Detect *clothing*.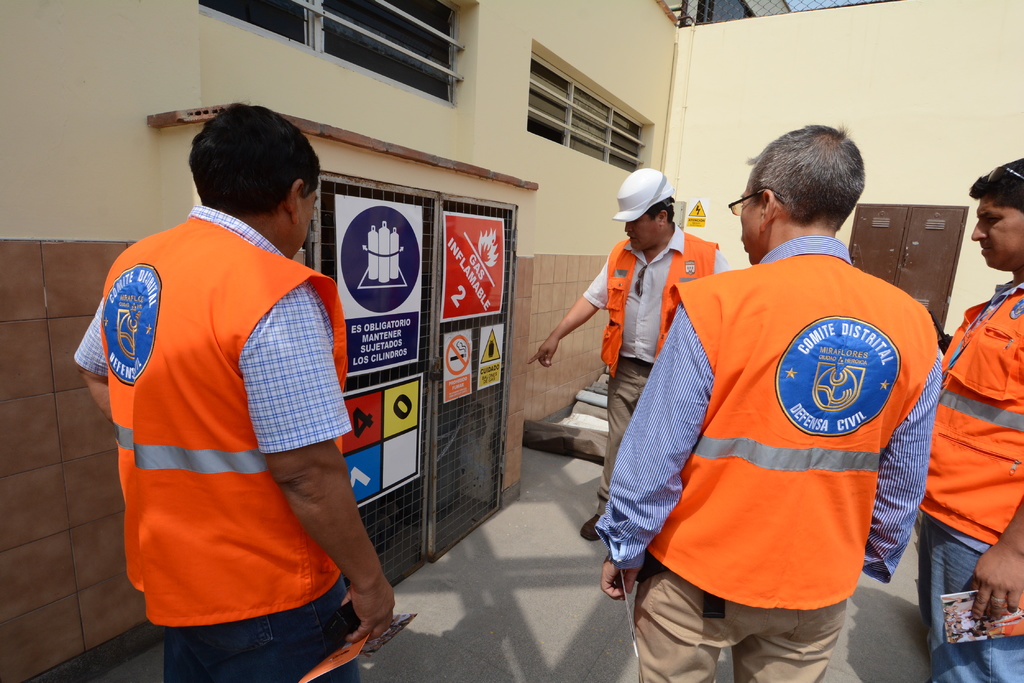
Detected at region(641, 216, 926, 647).
